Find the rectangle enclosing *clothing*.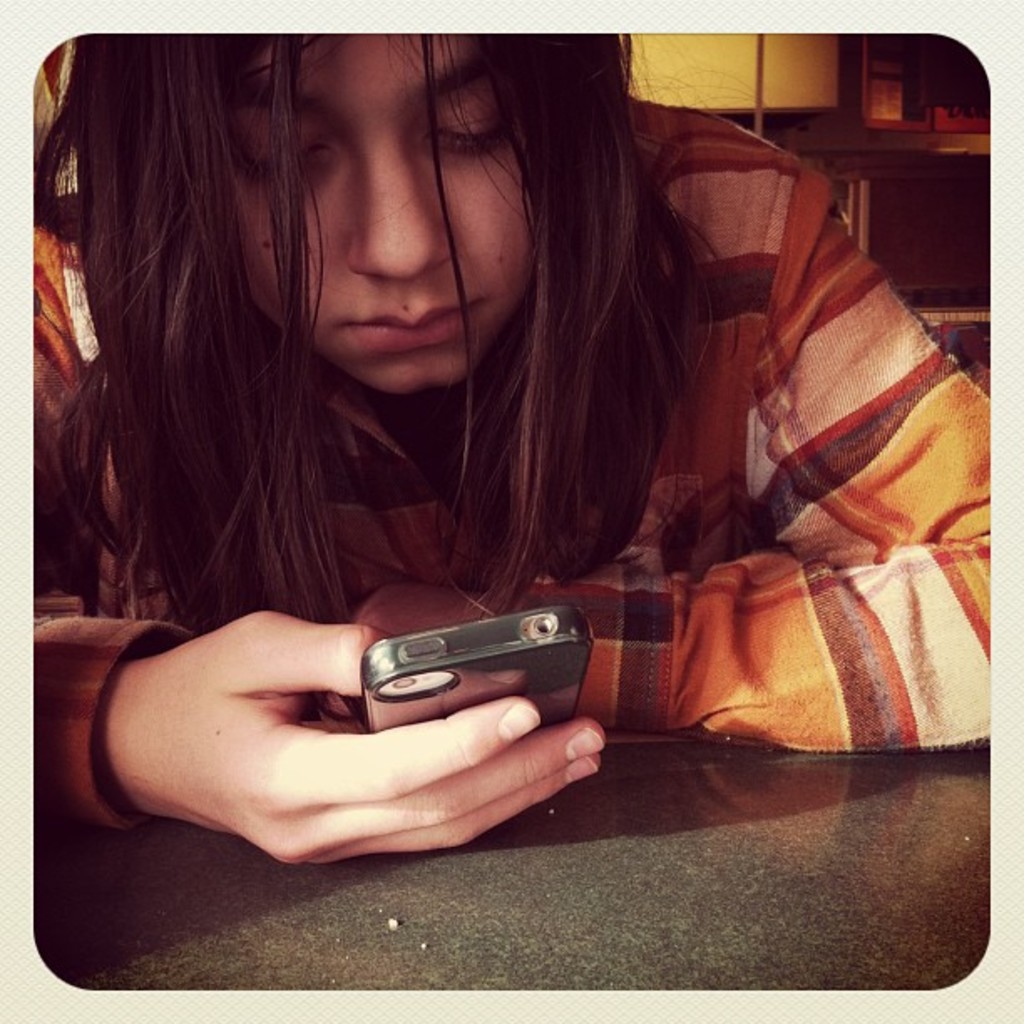
BBox(38, 37, 987, 830).
